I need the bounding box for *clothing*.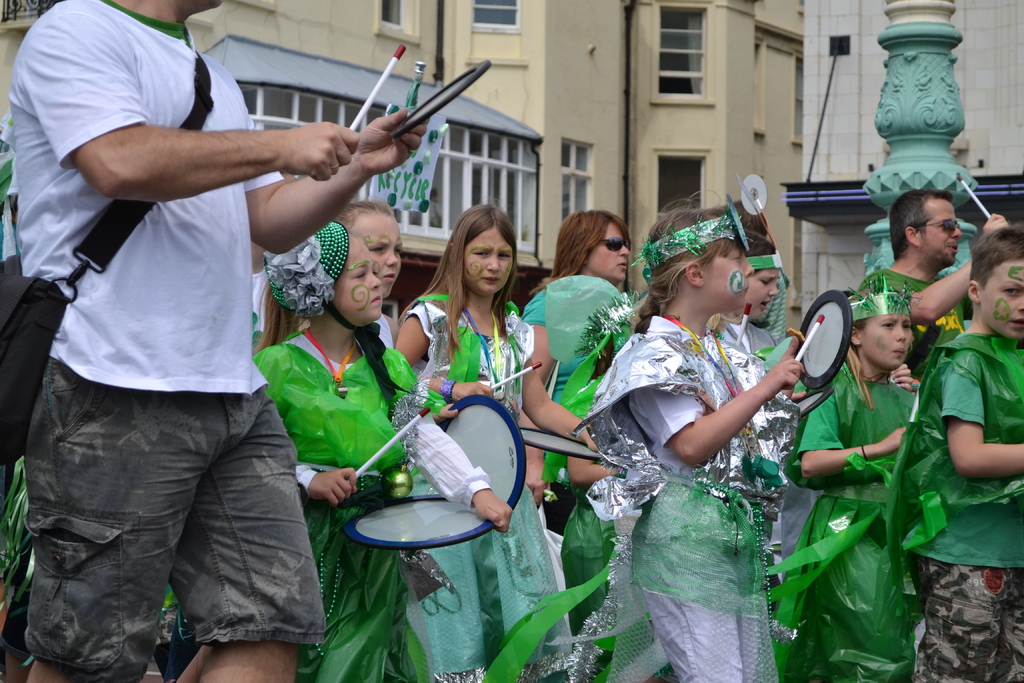
Here it is: rect(396, 294, 565, 682).
